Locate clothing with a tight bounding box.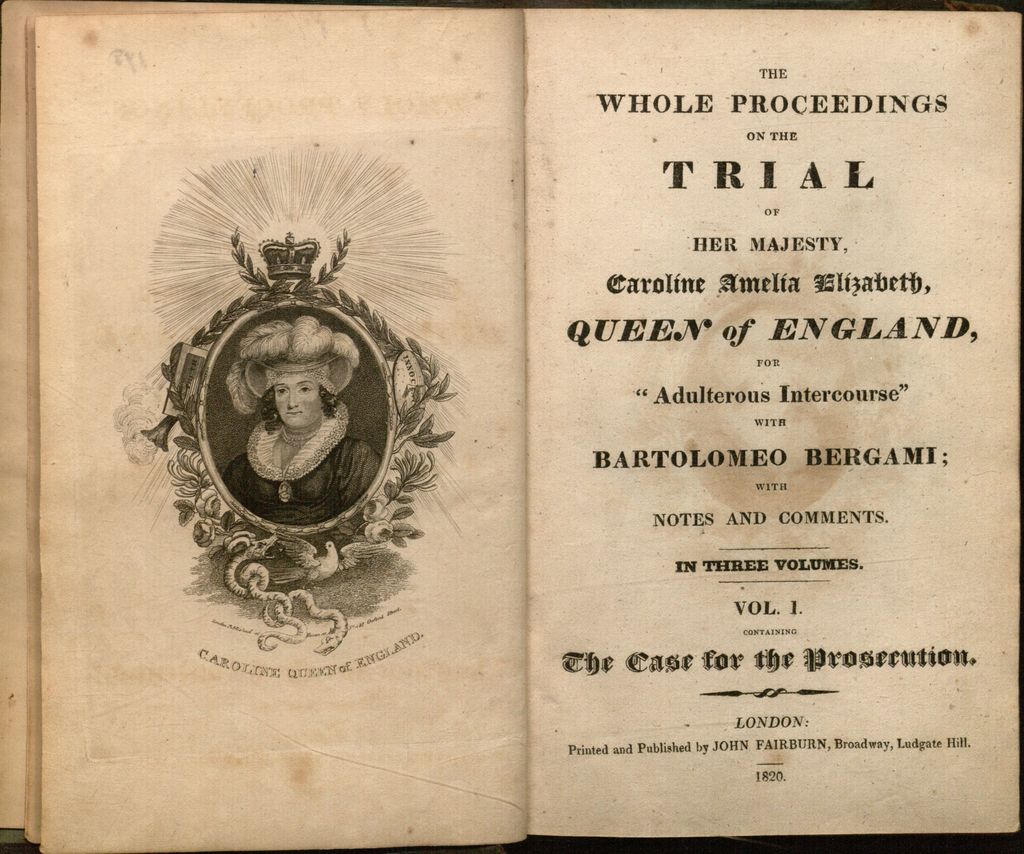
(x1=218, y1=434, x2=383, y2=523).
